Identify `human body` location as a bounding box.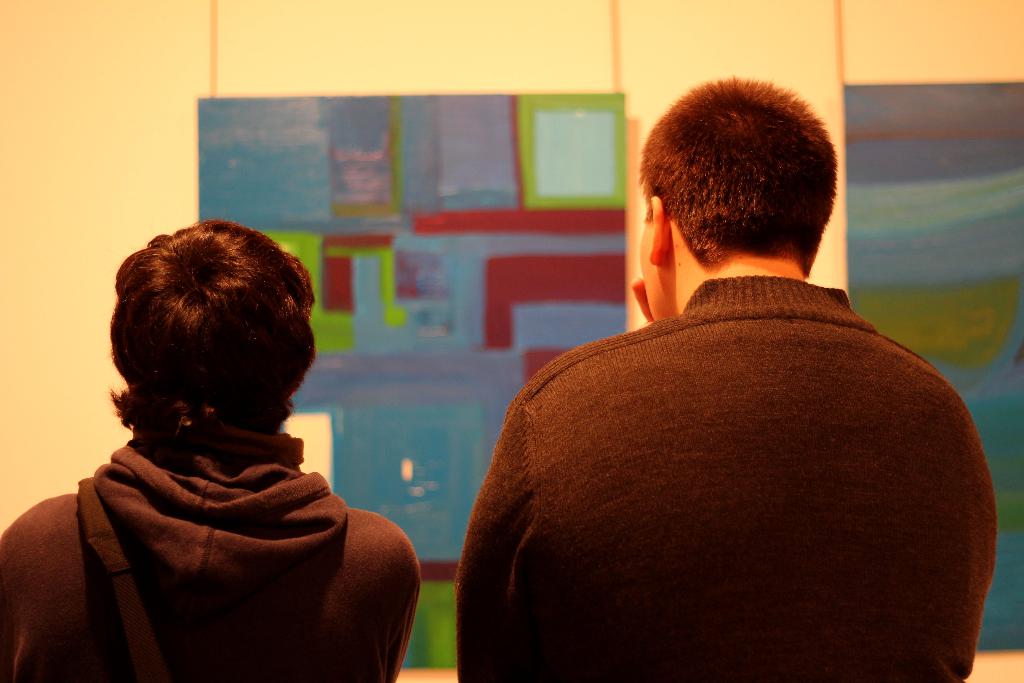
(x1=475, y1=160, x2=1005, y2=682).
